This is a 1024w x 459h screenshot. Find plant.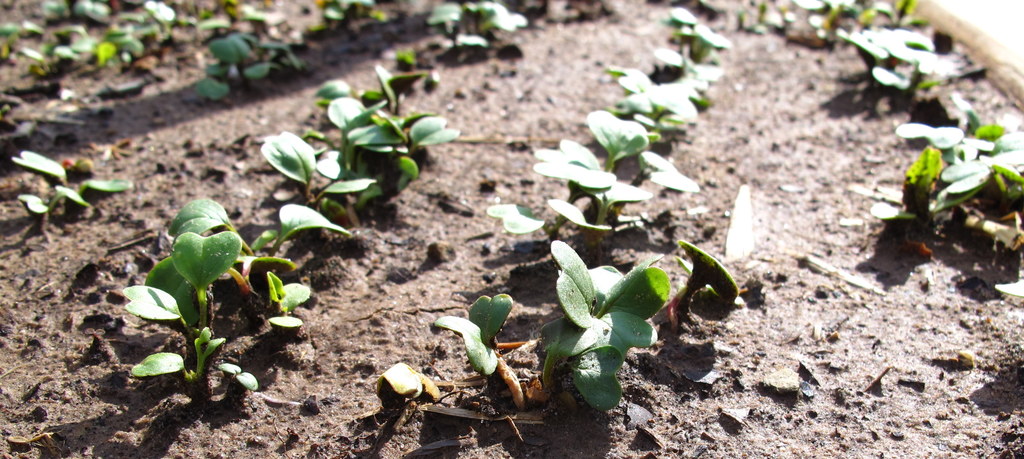
Bounding box: x1=39, y1=0, x2=106, y2=24.
